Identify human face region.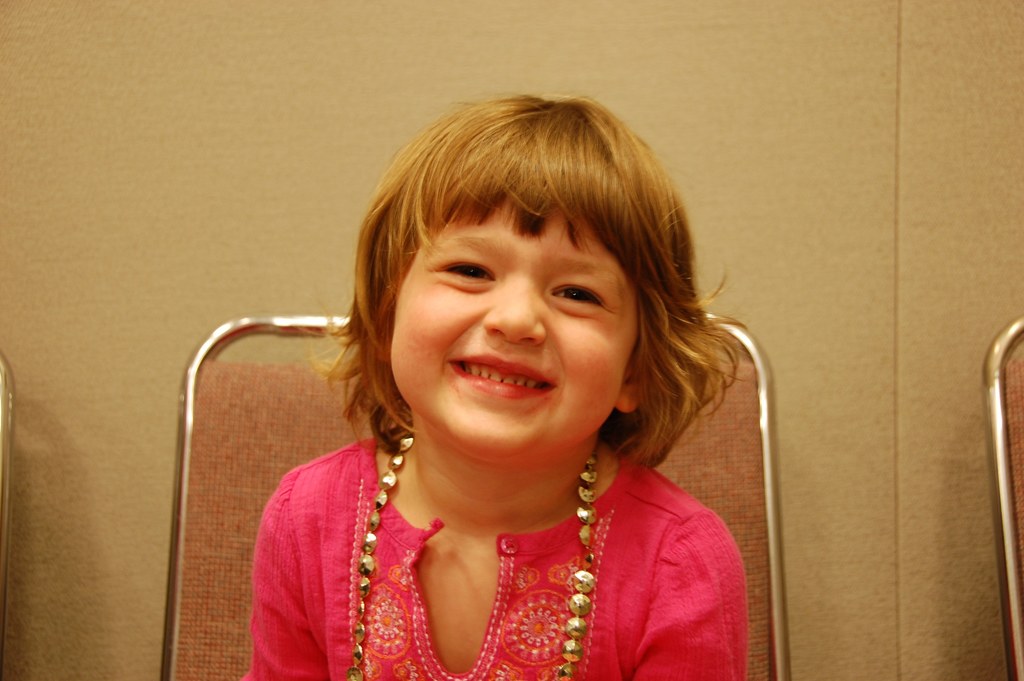
Region: rect(382, 215, 638, 454).
